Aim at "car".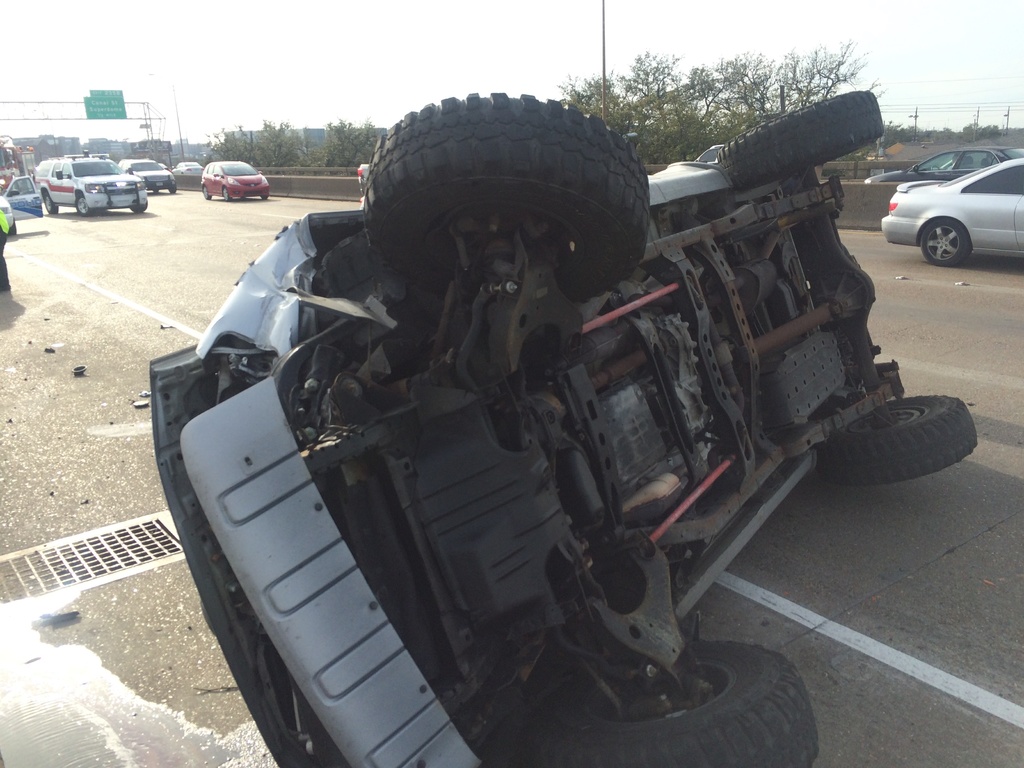
Aimed at (0, 170, 40, 229).
